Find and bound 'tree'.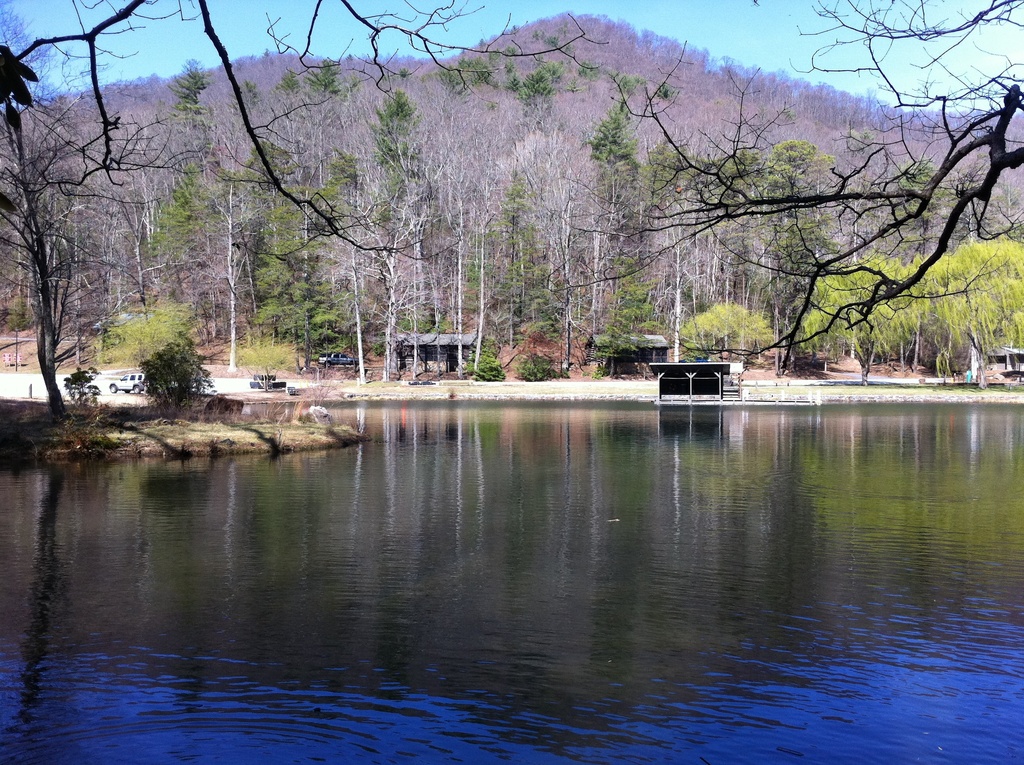
Bound: pyautogui.locateOnScreen(149, 166, 231, 277).
